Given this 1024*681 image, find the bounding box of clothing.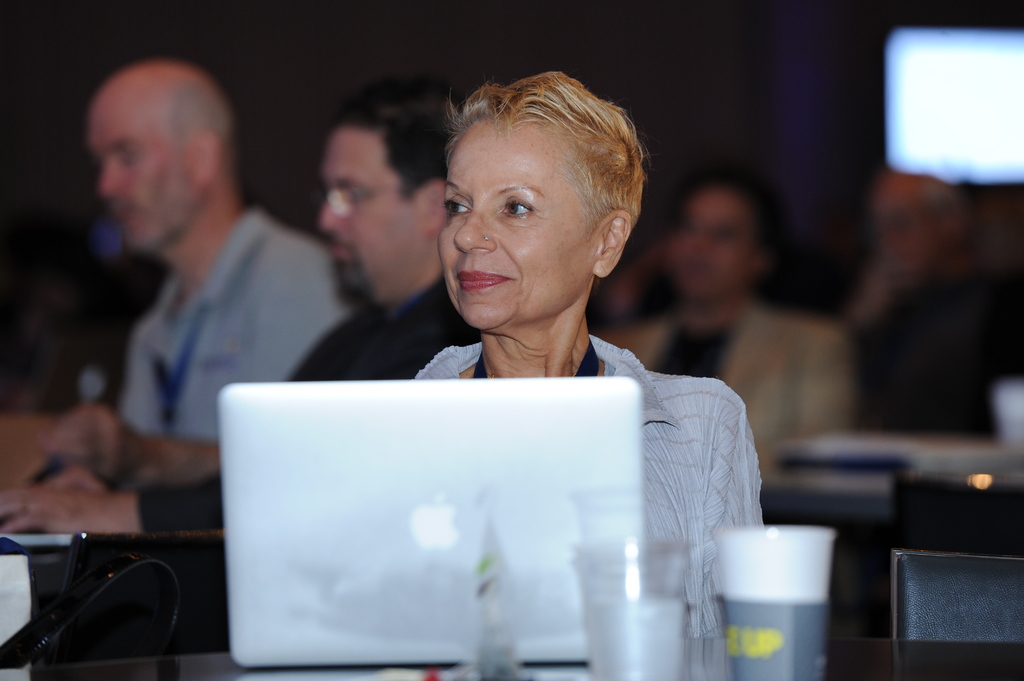
bbox=[136, 273, 480, 531].
